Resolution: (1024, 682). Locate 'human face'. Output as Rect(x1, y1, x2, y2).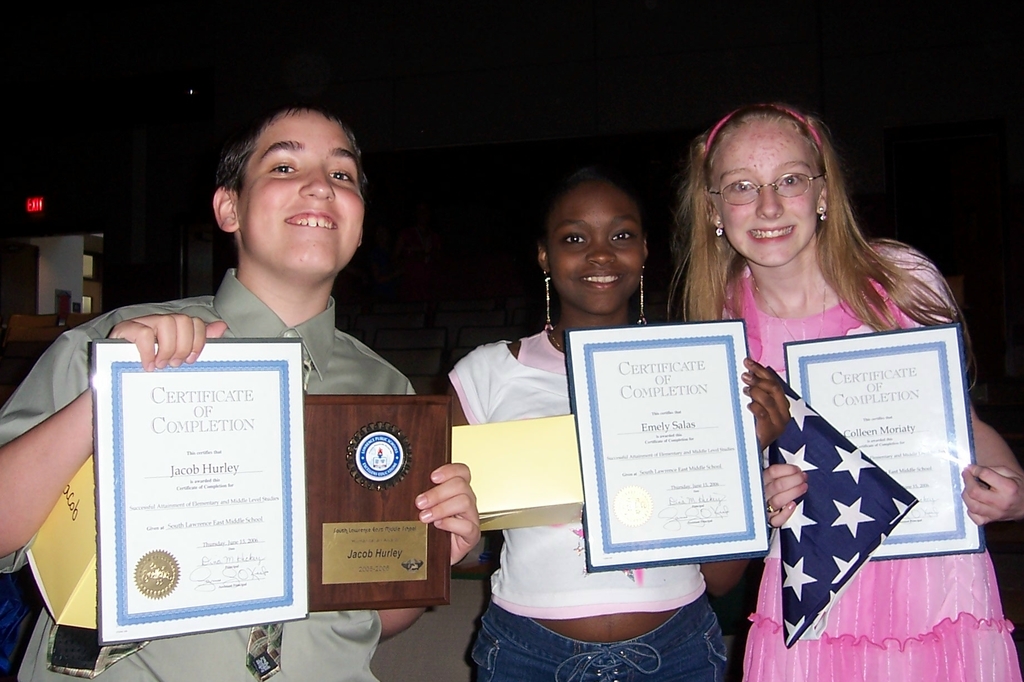
Rect(543, 181, 646, 314).
